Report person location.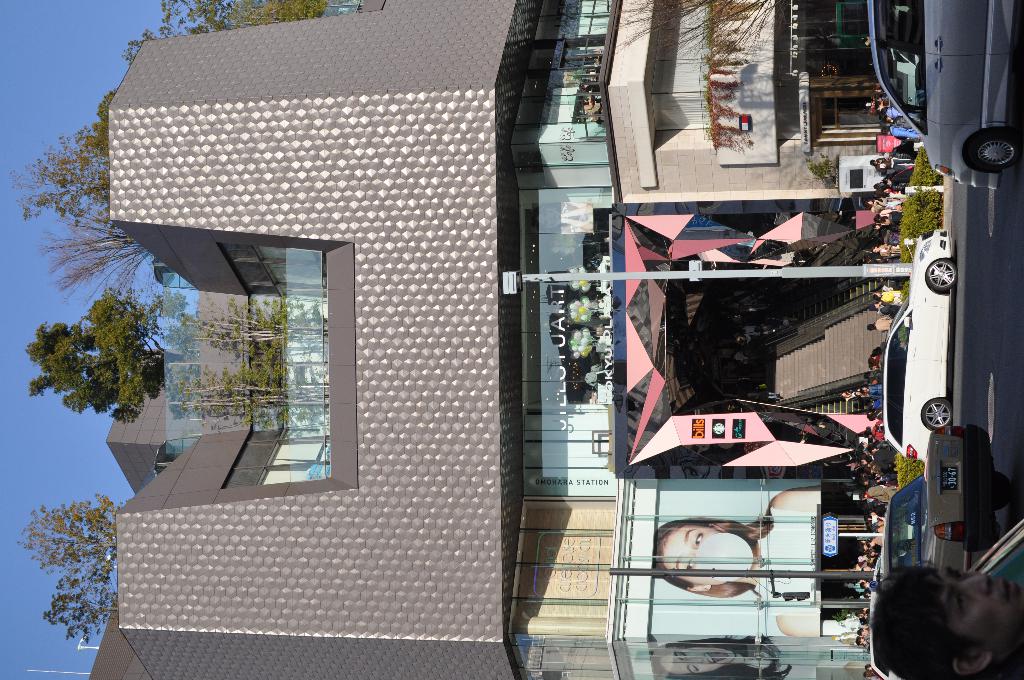
Report: (left=874, top=563, right=1023, bottom=679).
